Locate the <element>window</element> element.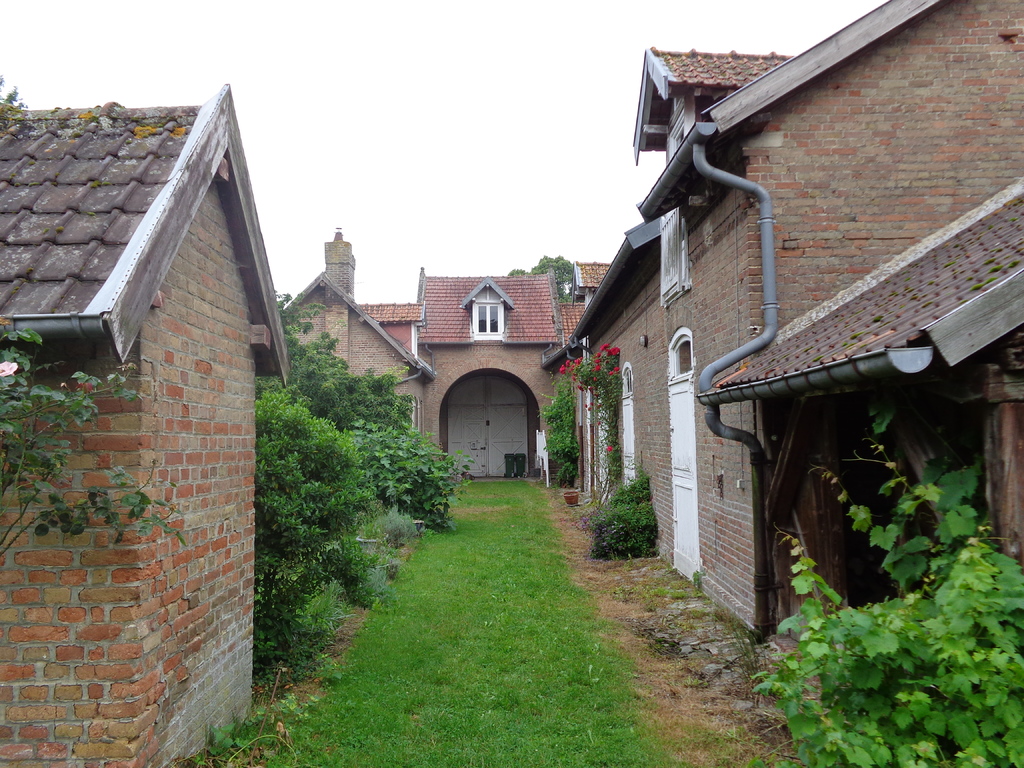
Element bbox: box=[675, 340, 698, 378].
